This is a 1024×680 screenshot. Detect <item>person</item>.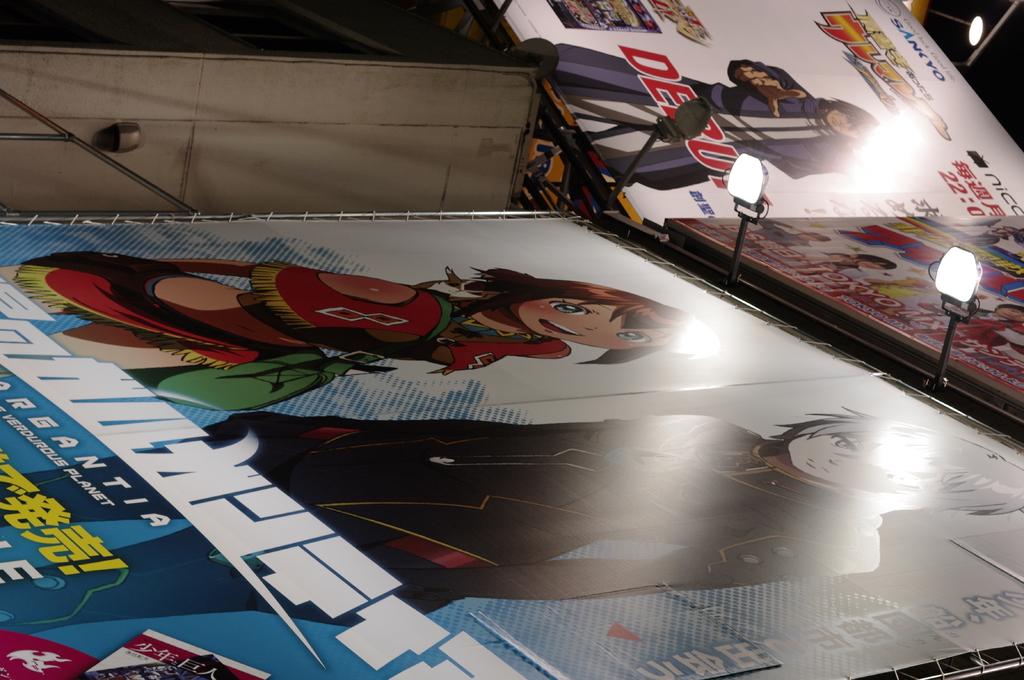
<box>0,264,719,380</box>.
